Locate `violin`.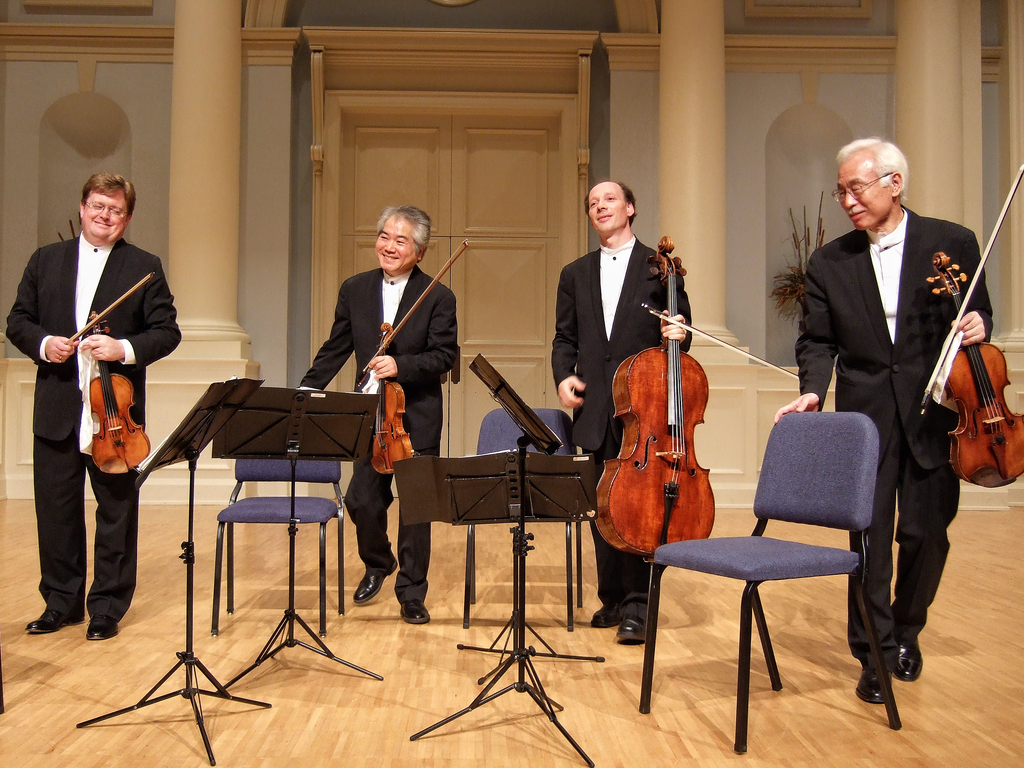
Bounding box: {"left": 351, "top": 233, "right": 466, "bottom": 474}.
